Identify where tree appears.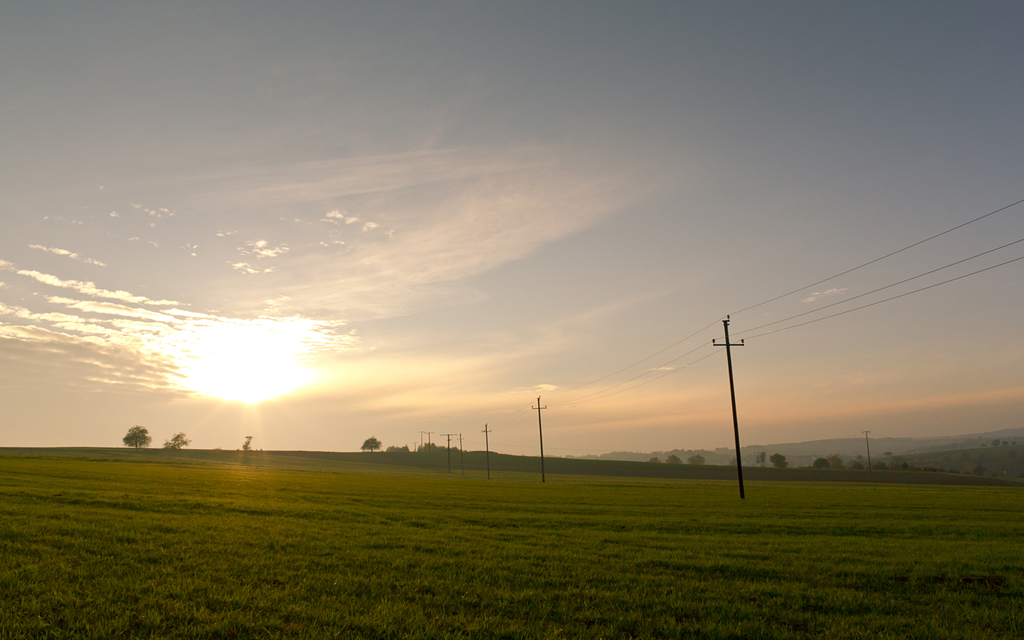
Appears at box(364, 438, 380, 456).
